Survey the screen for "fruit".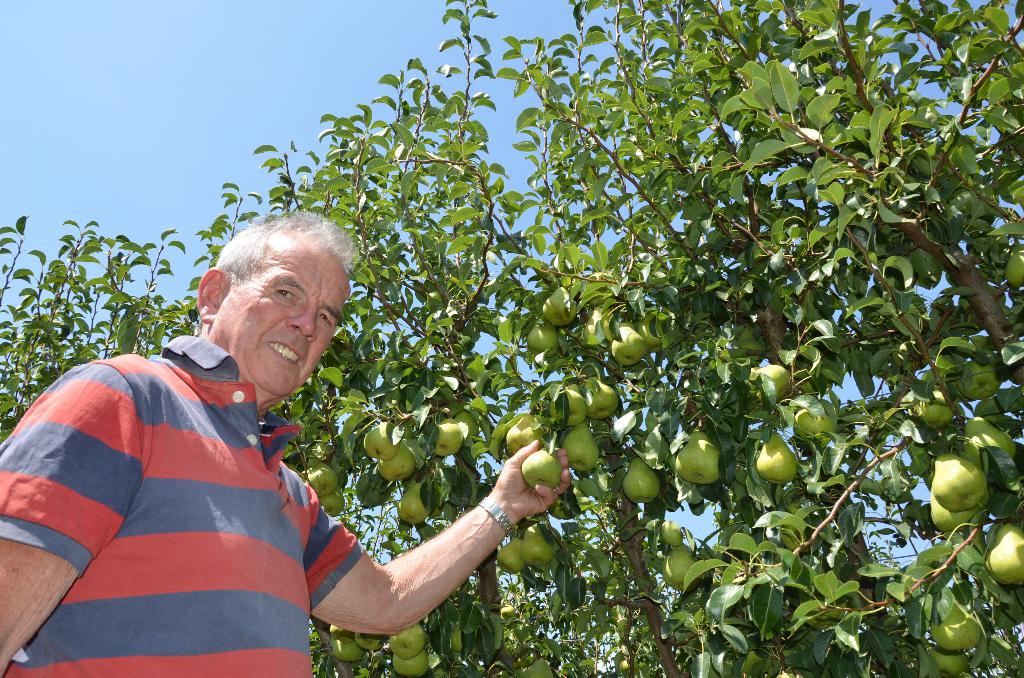
Survey found: pyautogui.locateOnScreen(305, 460, 337, 495).
